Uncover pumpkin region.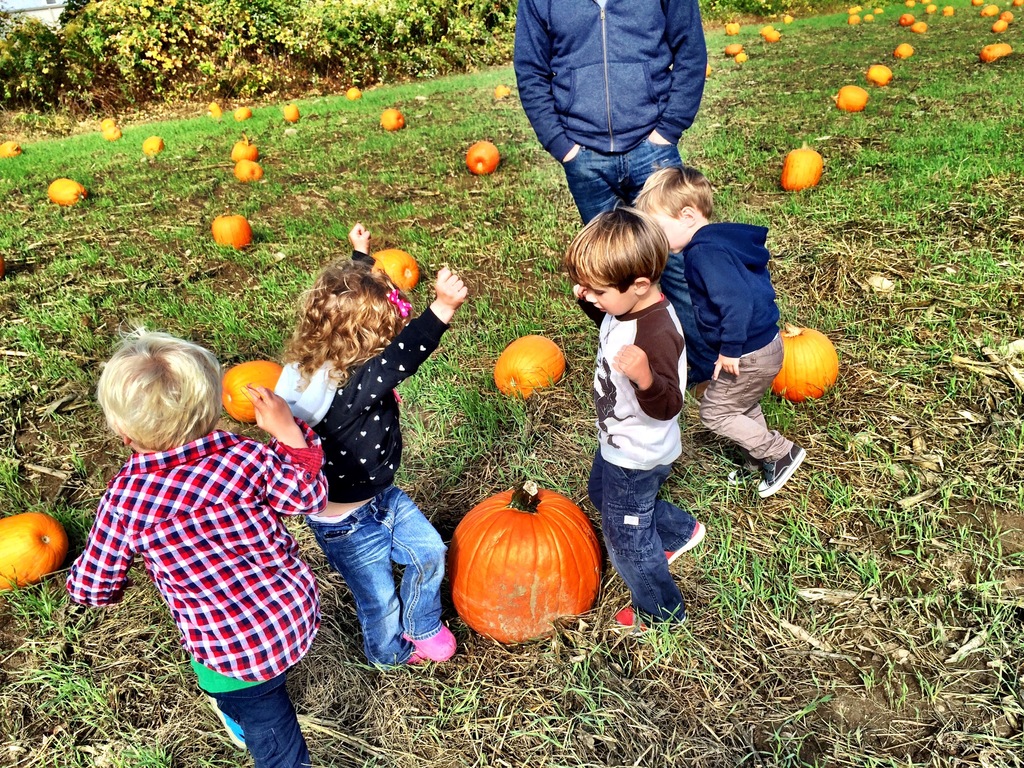
Uncovered: x1=143, y1=135, x2=166, y2=155.
